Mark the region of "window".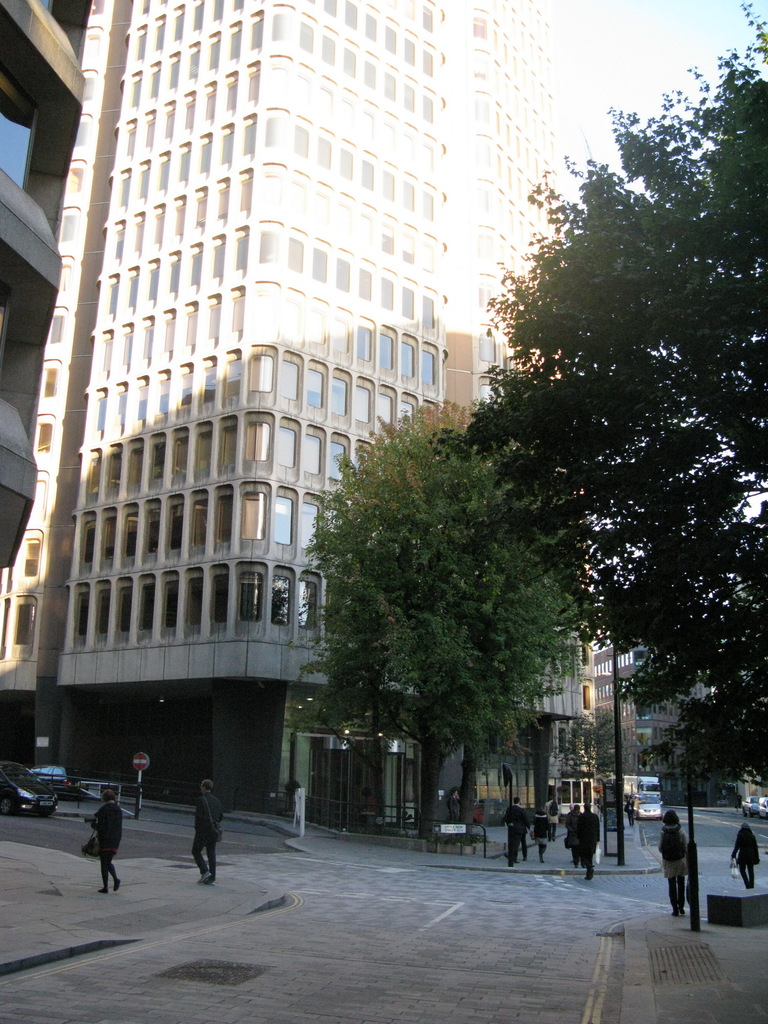
Region: box(202, 305, 216, 354).
